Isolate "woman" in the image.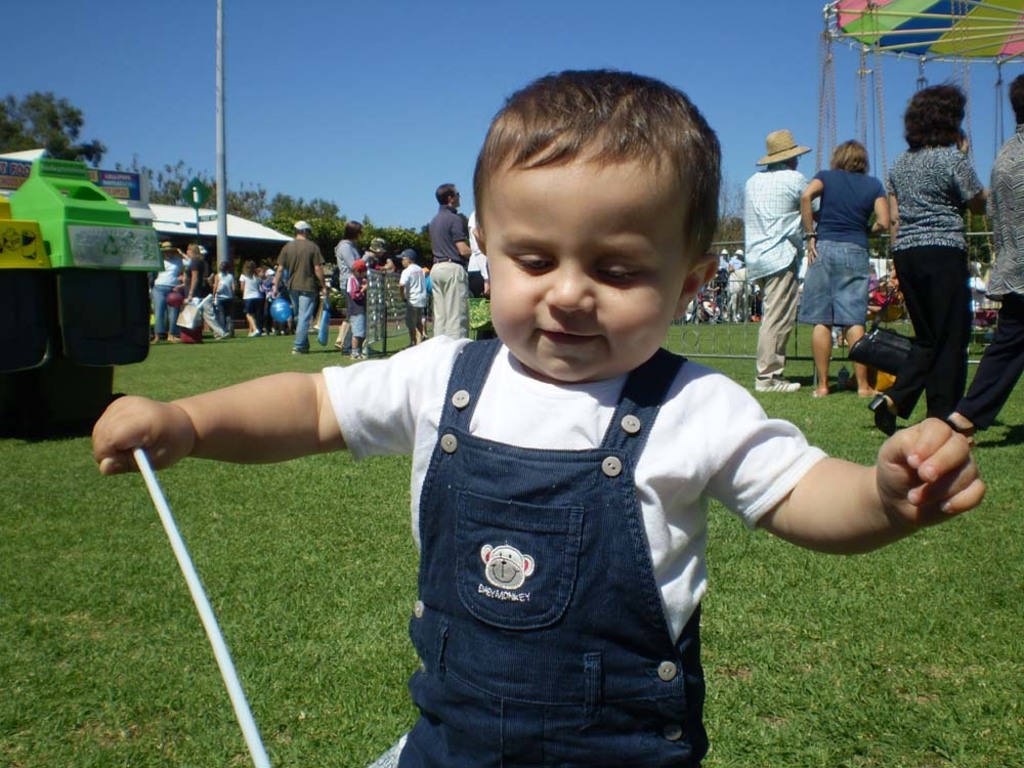
Isolated region: select_region(180, 244, 229, 340).
